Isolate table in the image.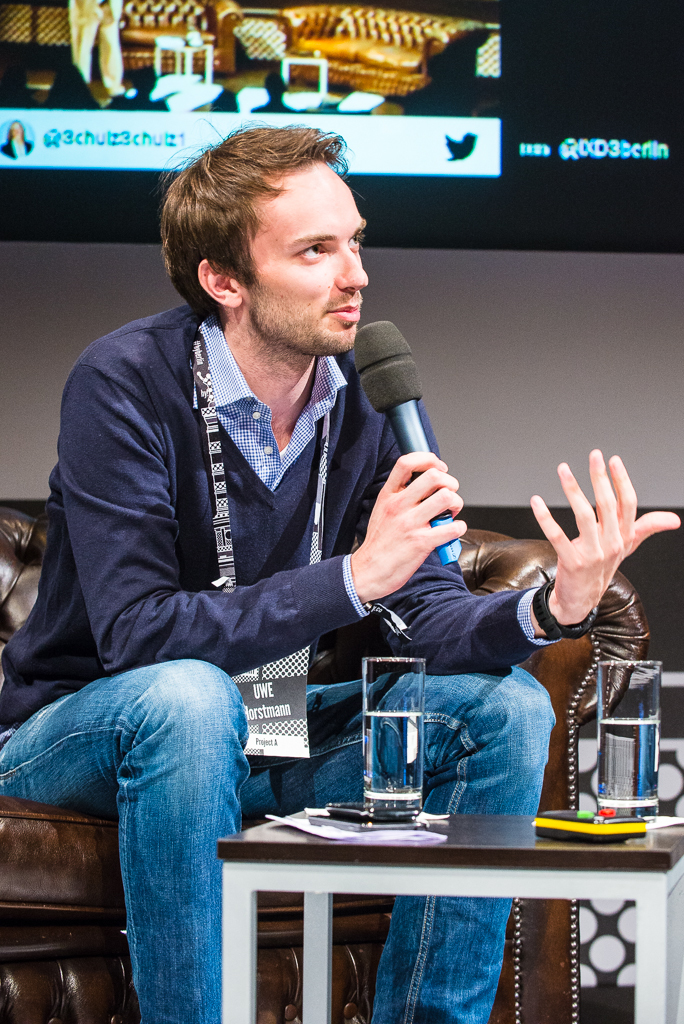
Isolated region: 203:788:662:1006.
